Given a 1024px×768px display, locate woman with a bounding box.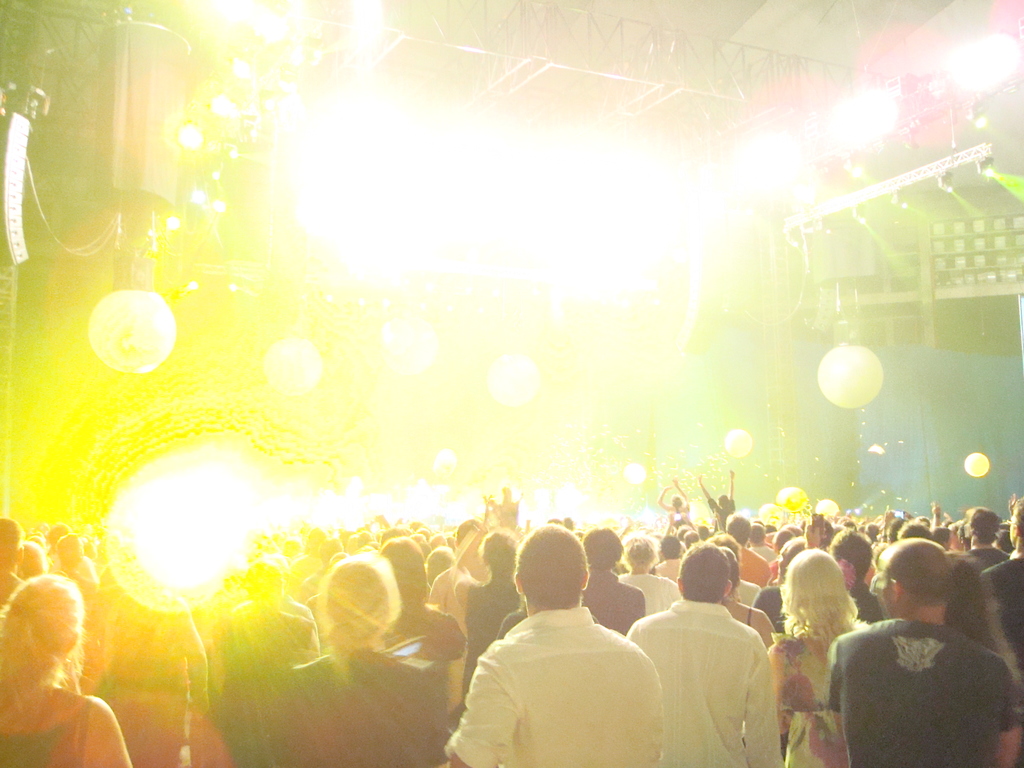
Located: <box>0,574,131,767</box>.
